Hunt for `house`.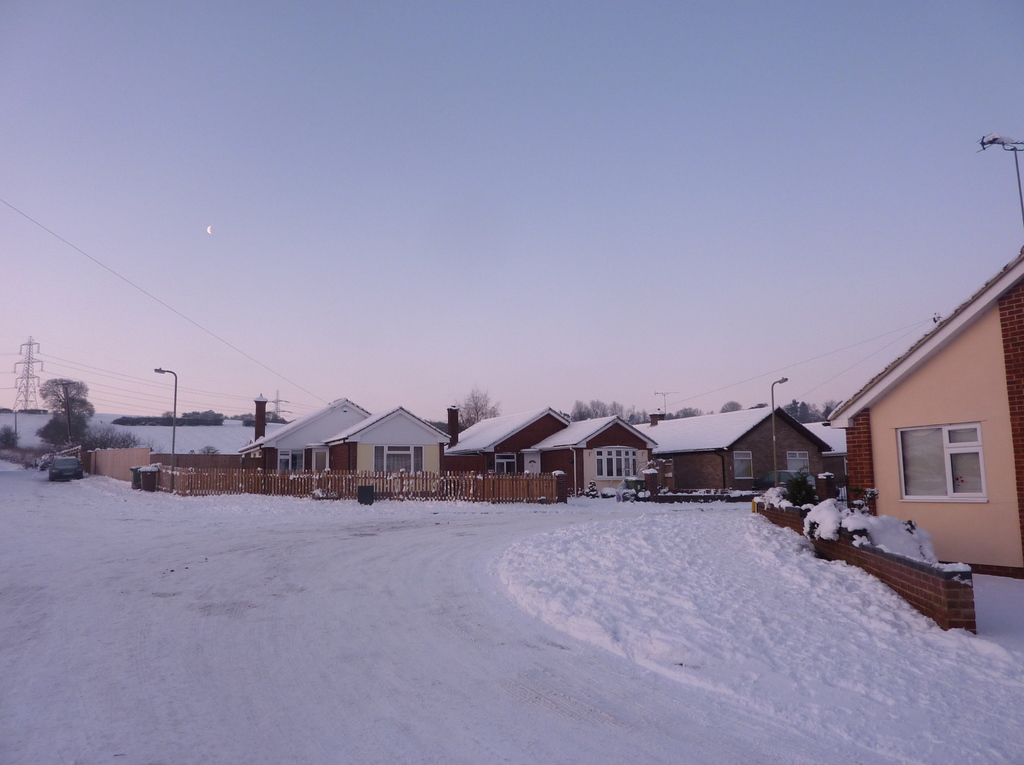
Hunted down at (x1=234, y1=408, x2=366, y2=485).
